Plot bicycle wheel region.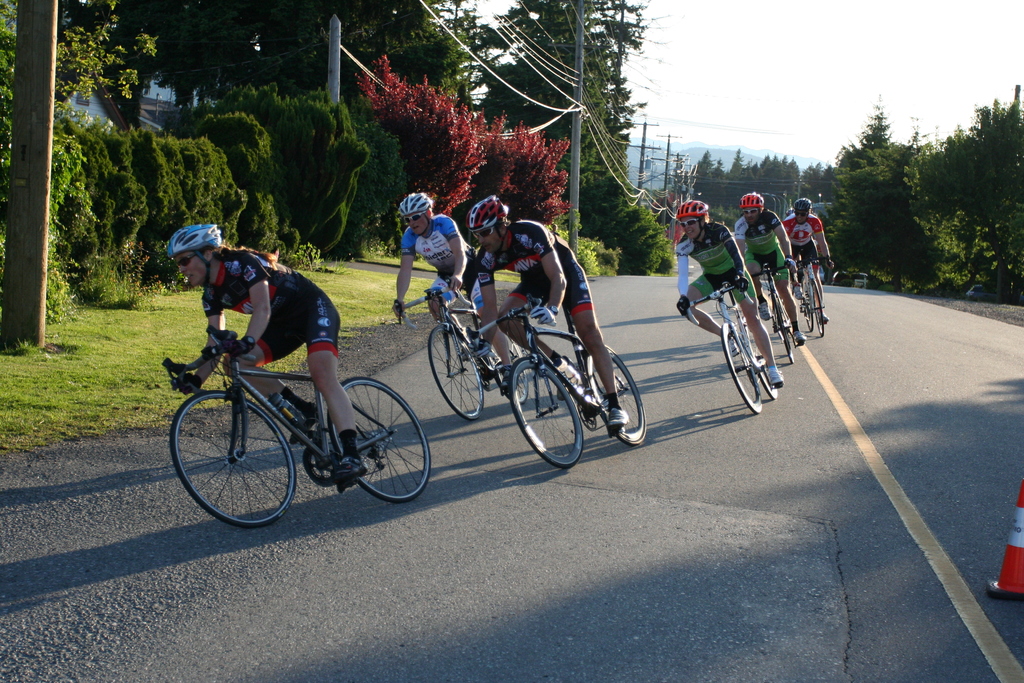
Plotted at (x1=427, y1=324, x2=483, y2=421).
